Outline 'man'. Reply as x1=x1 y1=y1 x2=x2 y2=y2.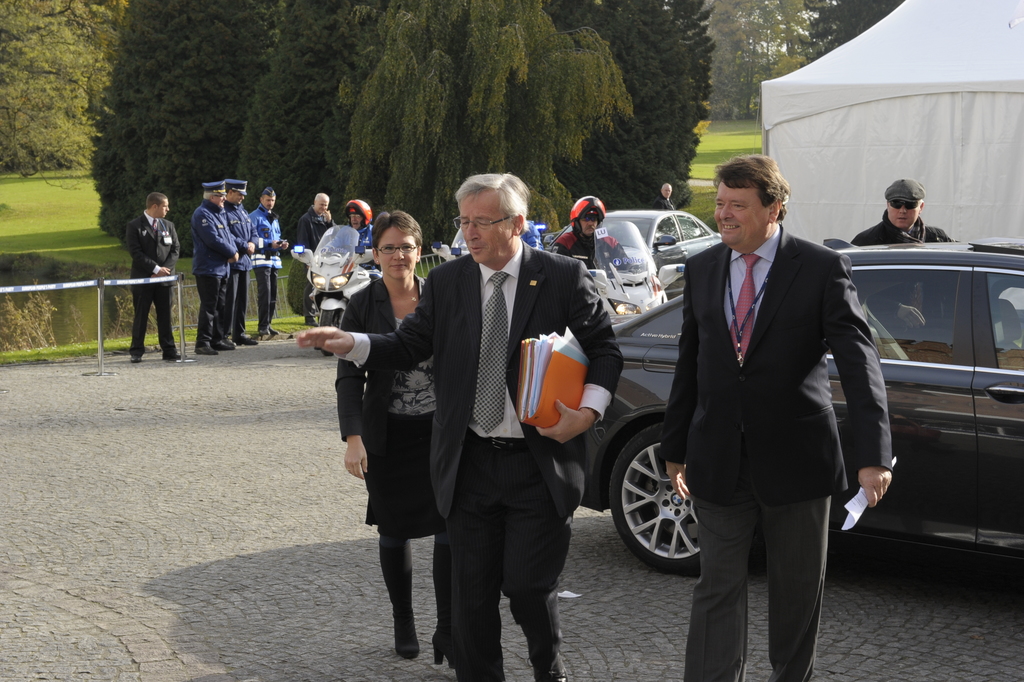
x1=660 y1=149 x2=906 y2=680.
